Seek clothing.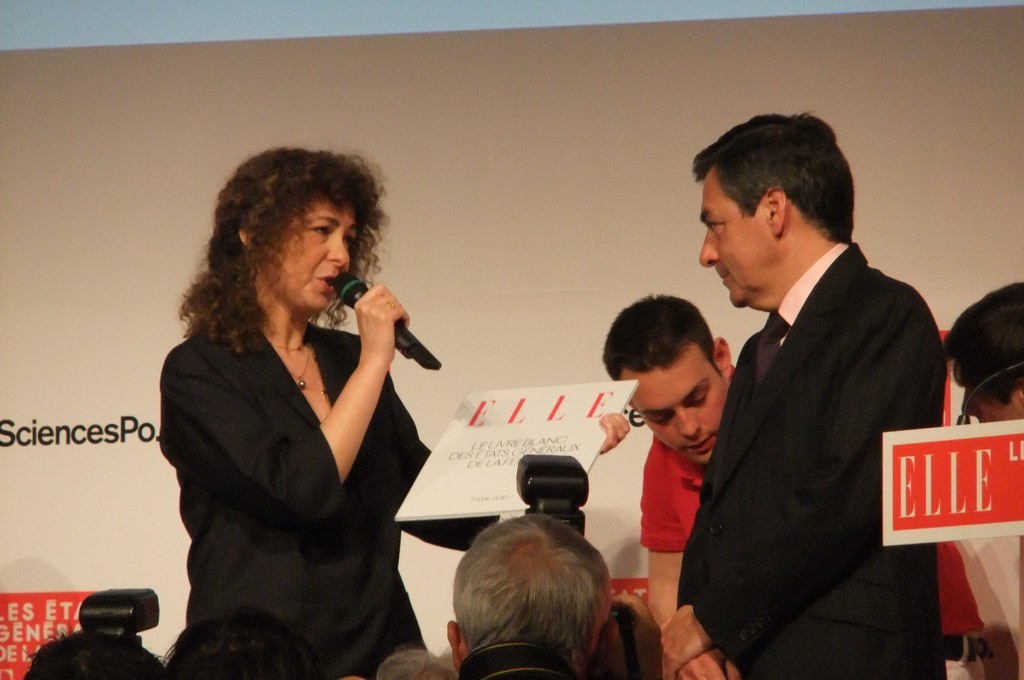
crop(681, 240, 954, 679).
